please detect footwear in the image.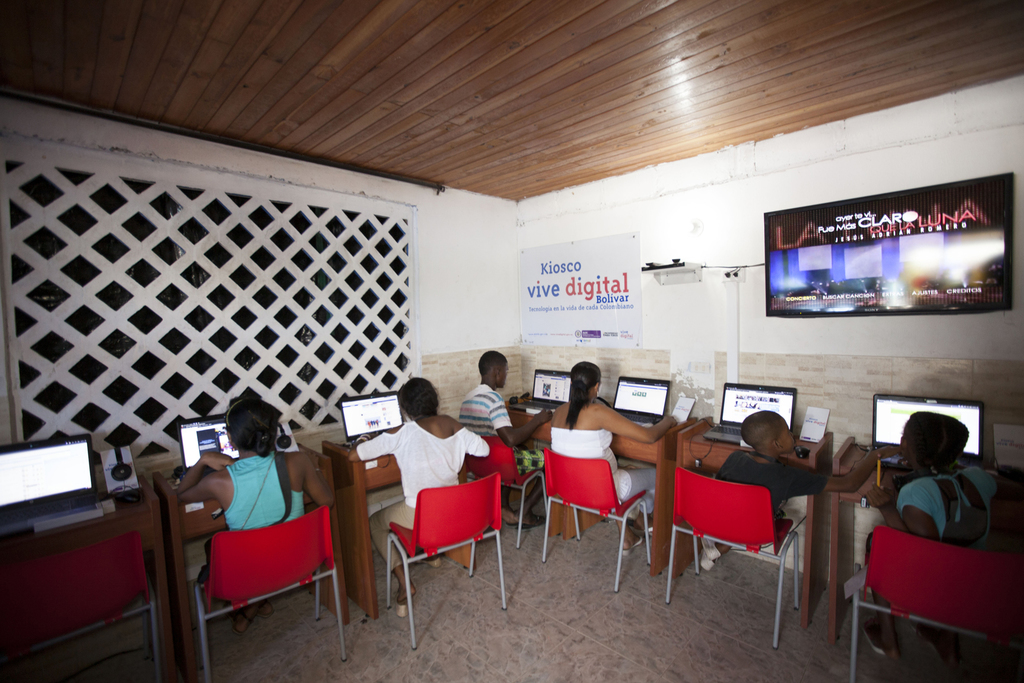
BBox(622, 533, 642, 557).
